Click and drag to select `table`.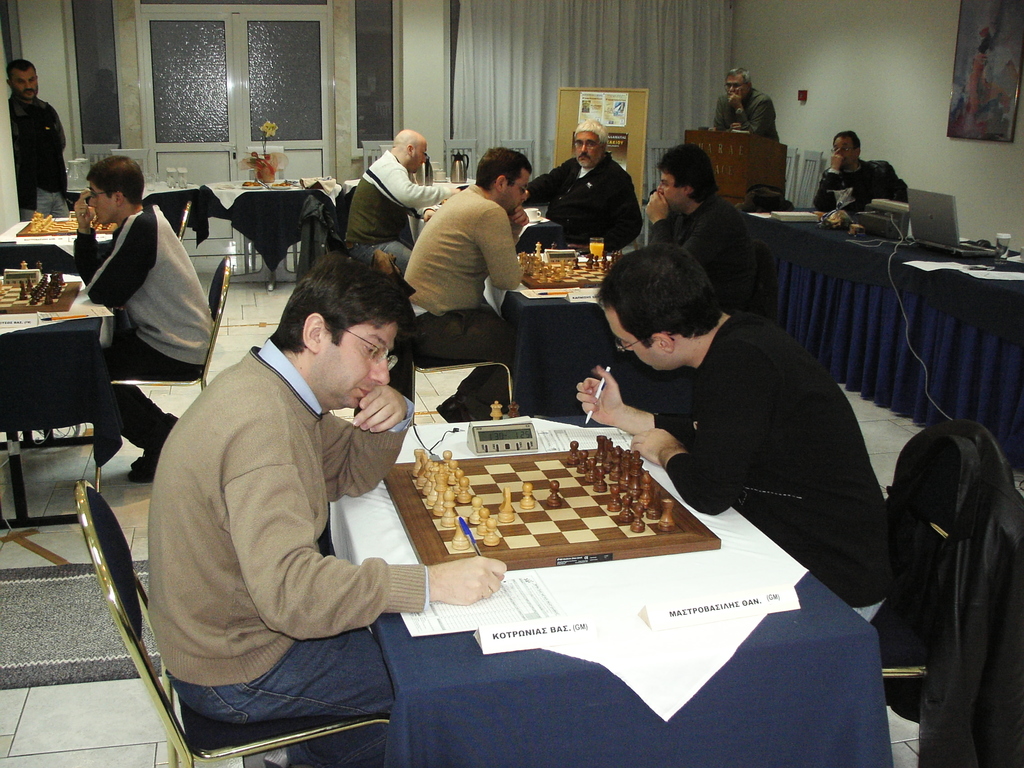
Selection: BBox(141, 181, 186, 246).
